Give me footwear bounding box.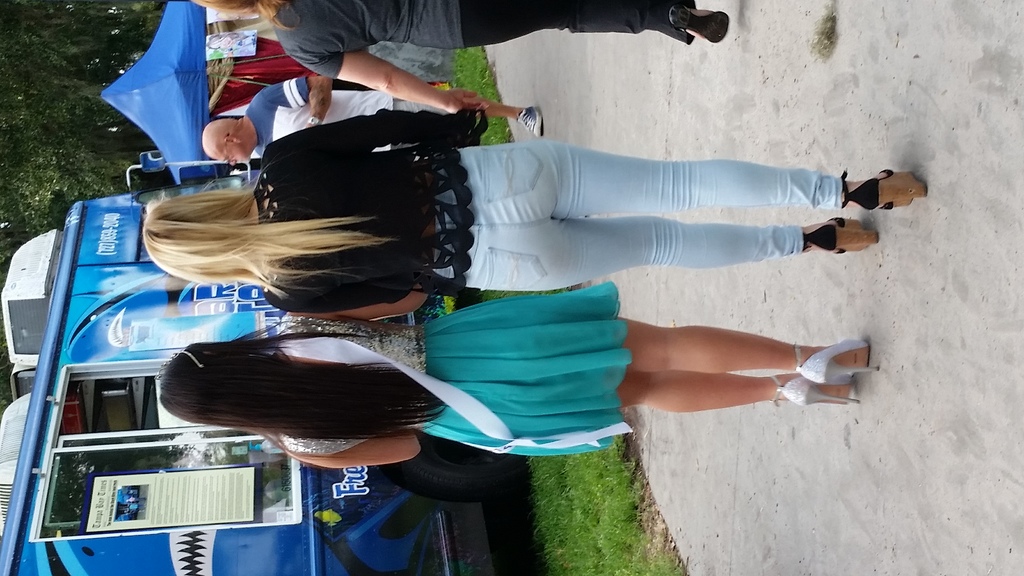
box(802, 337, 881, 388).
